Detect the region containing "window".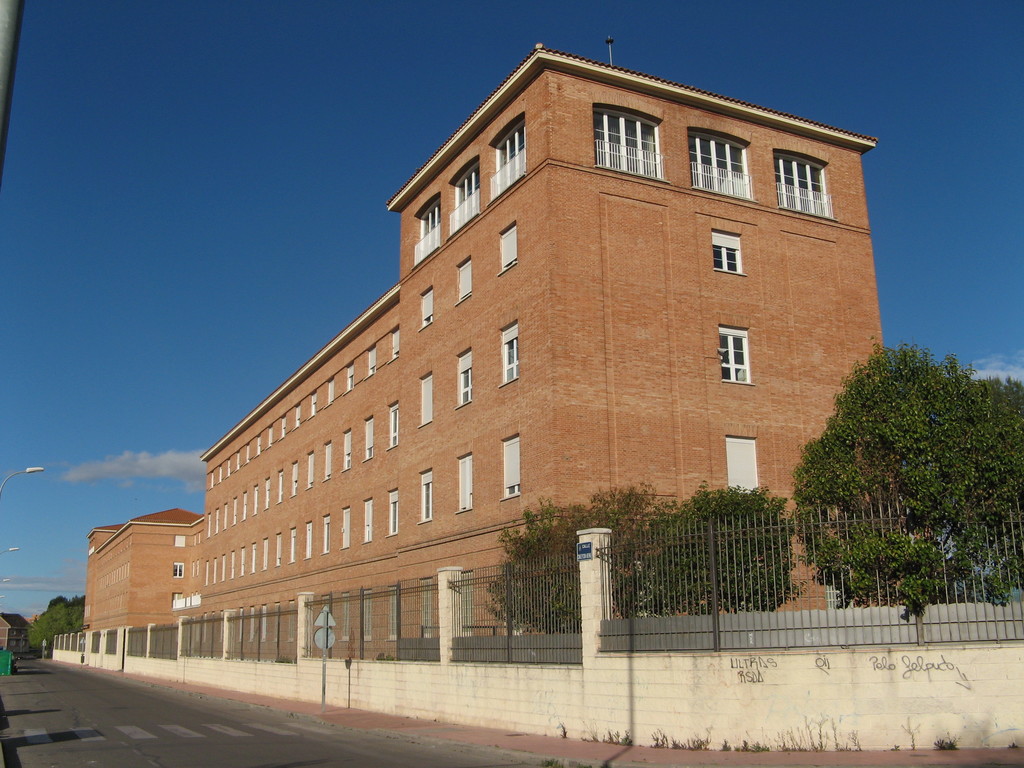
<box>772,155,829,213</box>.
